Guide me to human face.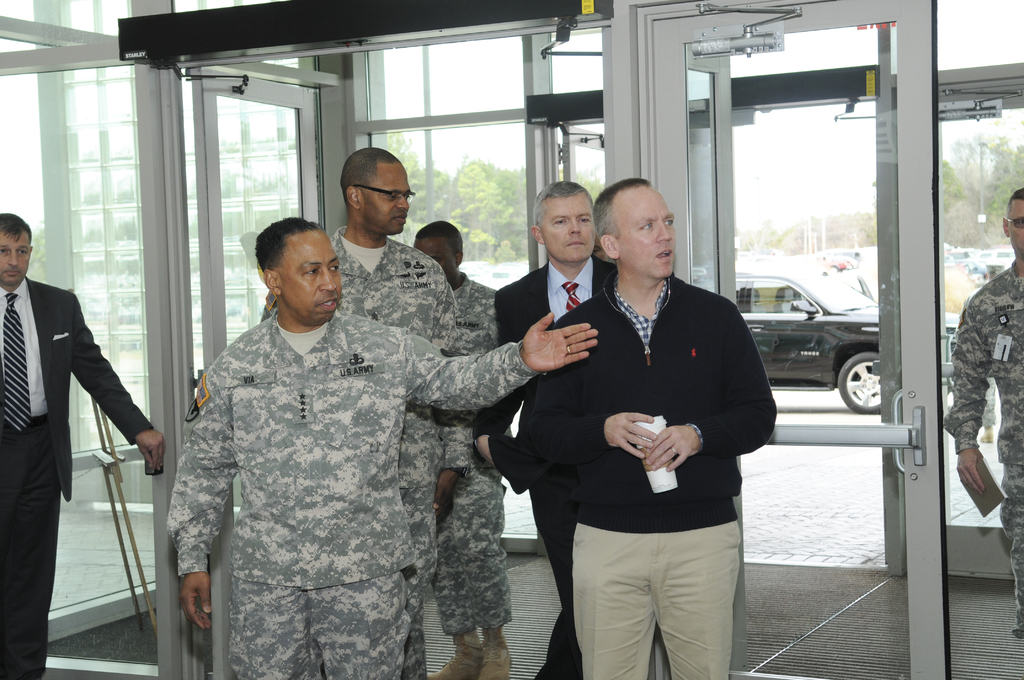
Guidance: 541, 193, 596, 263.
